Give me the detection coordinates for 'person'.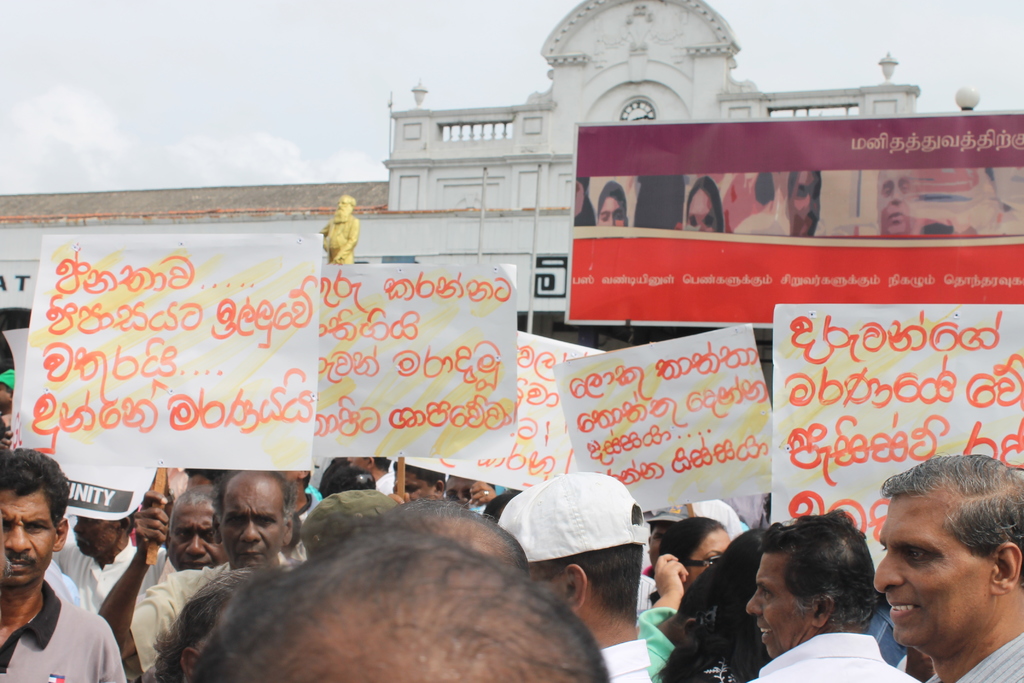
left=735, top=170, right=786, bottom=231.
